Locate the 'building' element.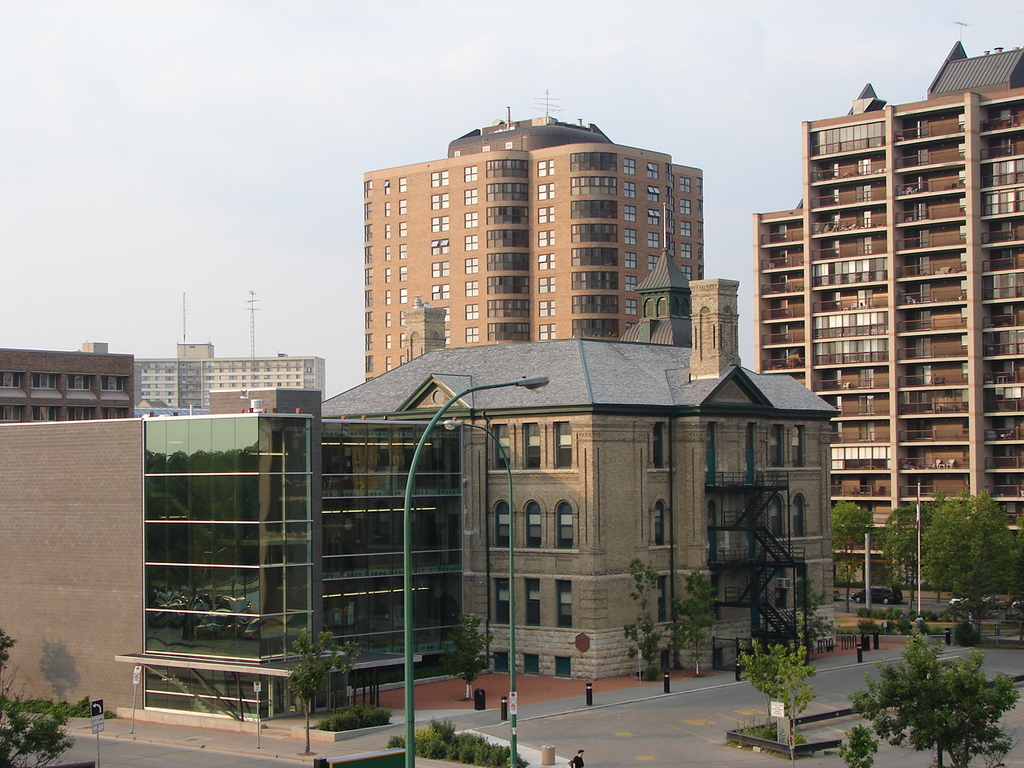
Element bbox: box(322, 274, 842, 679).
